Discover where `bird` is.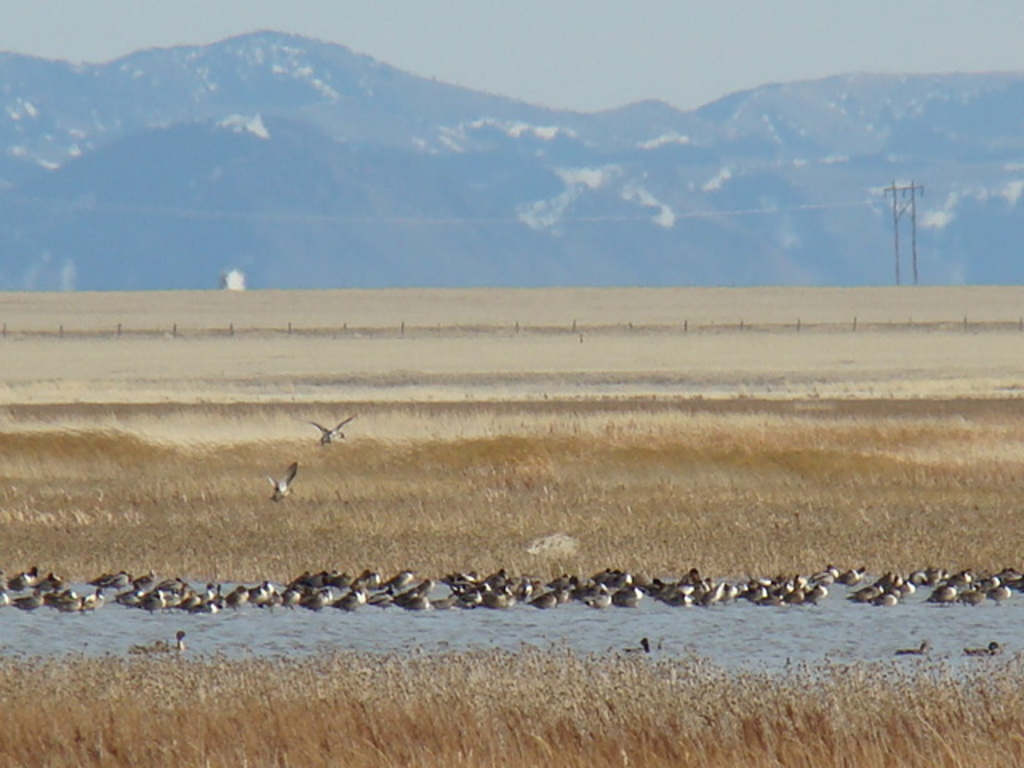
Discovered at region(622, 587, 650, 611).
